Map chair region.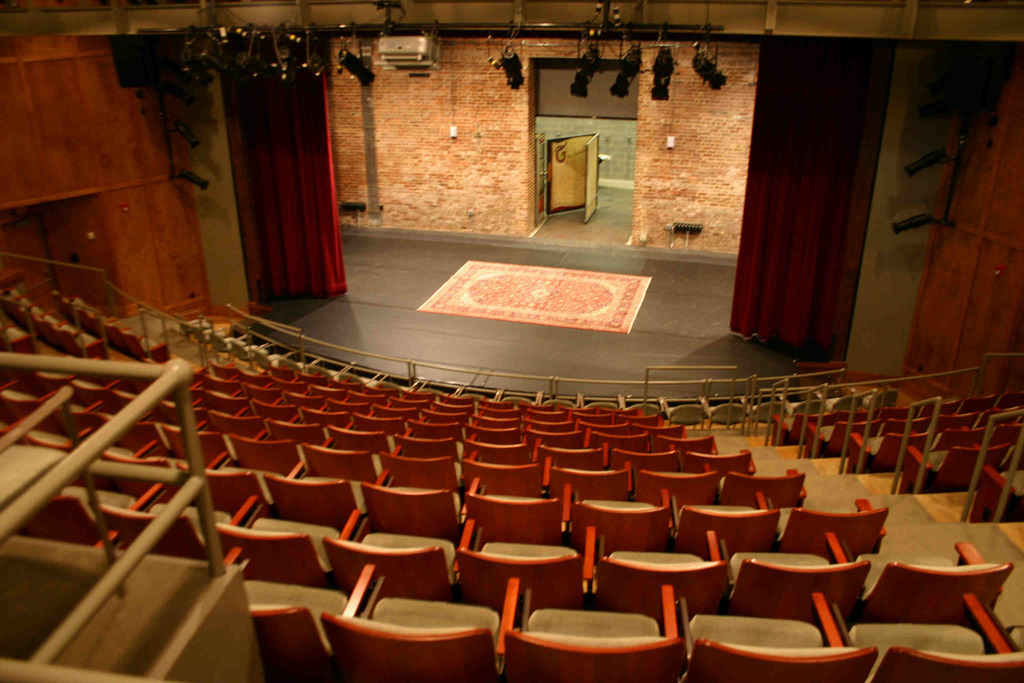
Mapped to <bbox>216, 500, 368, 593</bbox>.
